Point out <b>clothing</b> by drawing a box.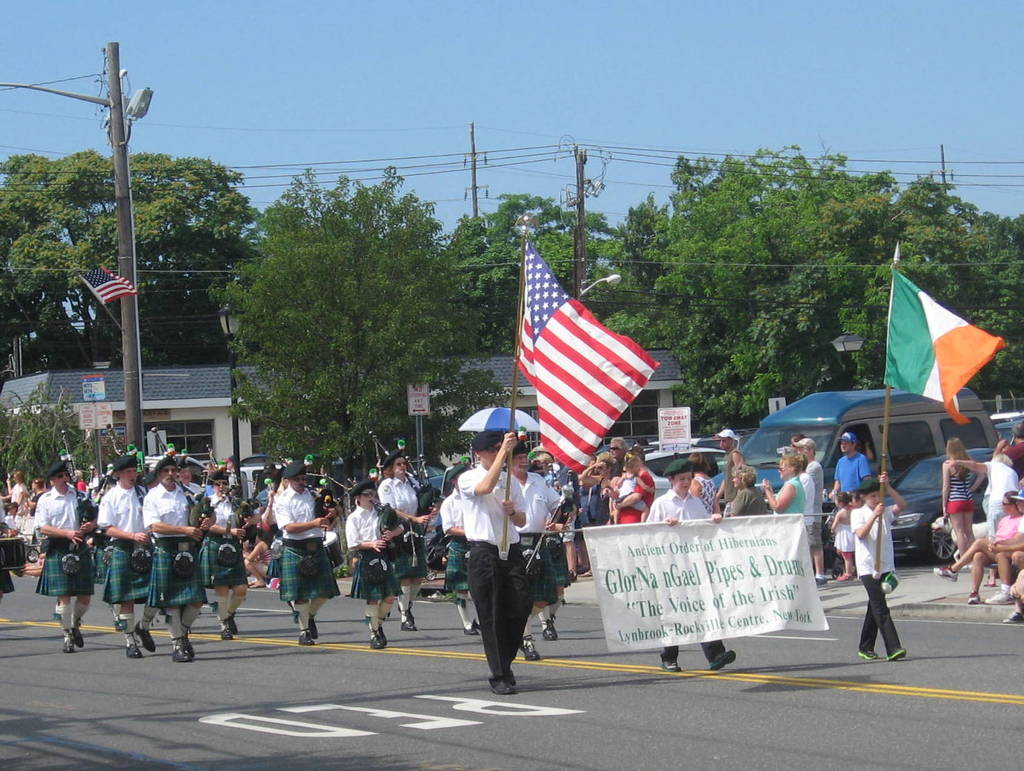
box(431, 419, 550, 679).
